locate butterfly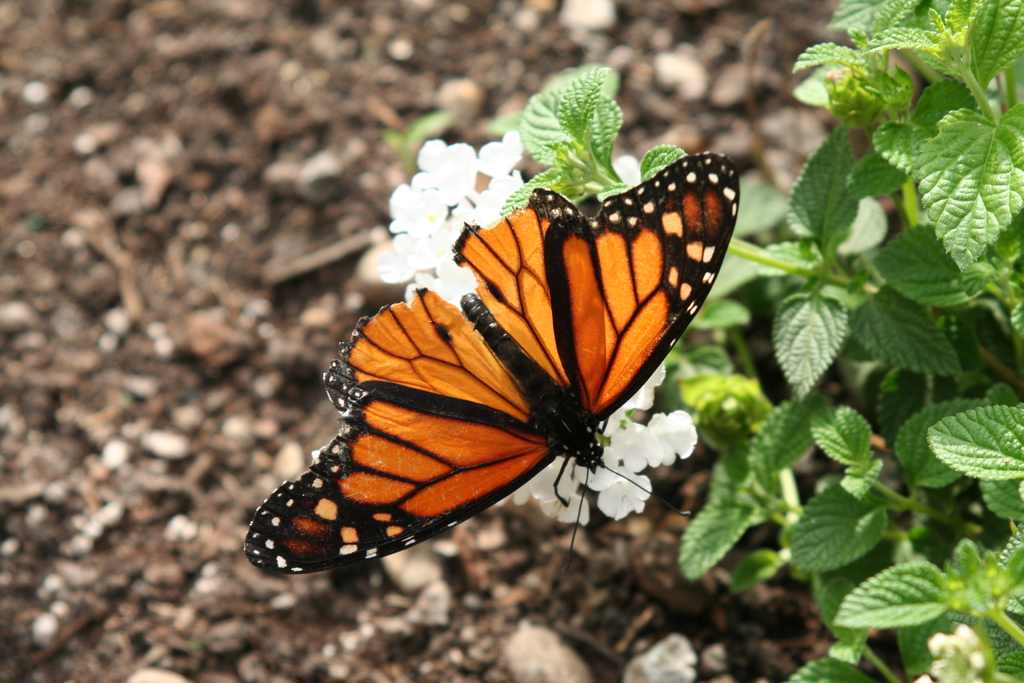
rect(243, 151, 742, 577)
